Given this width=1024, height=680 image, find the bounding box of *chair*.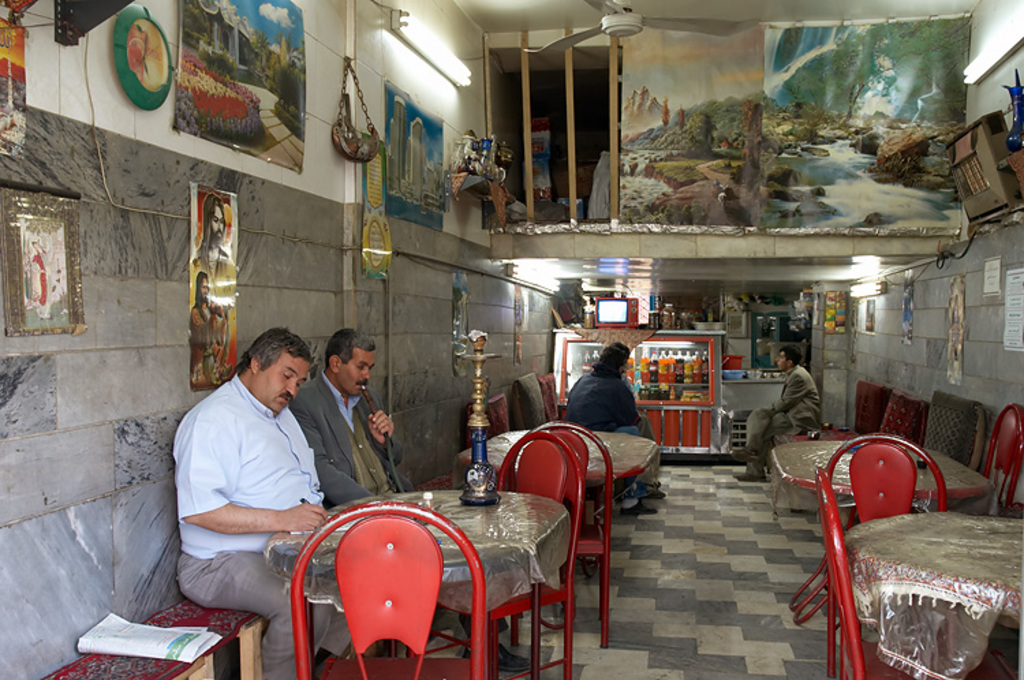
box(778, 377, 897, 448).
